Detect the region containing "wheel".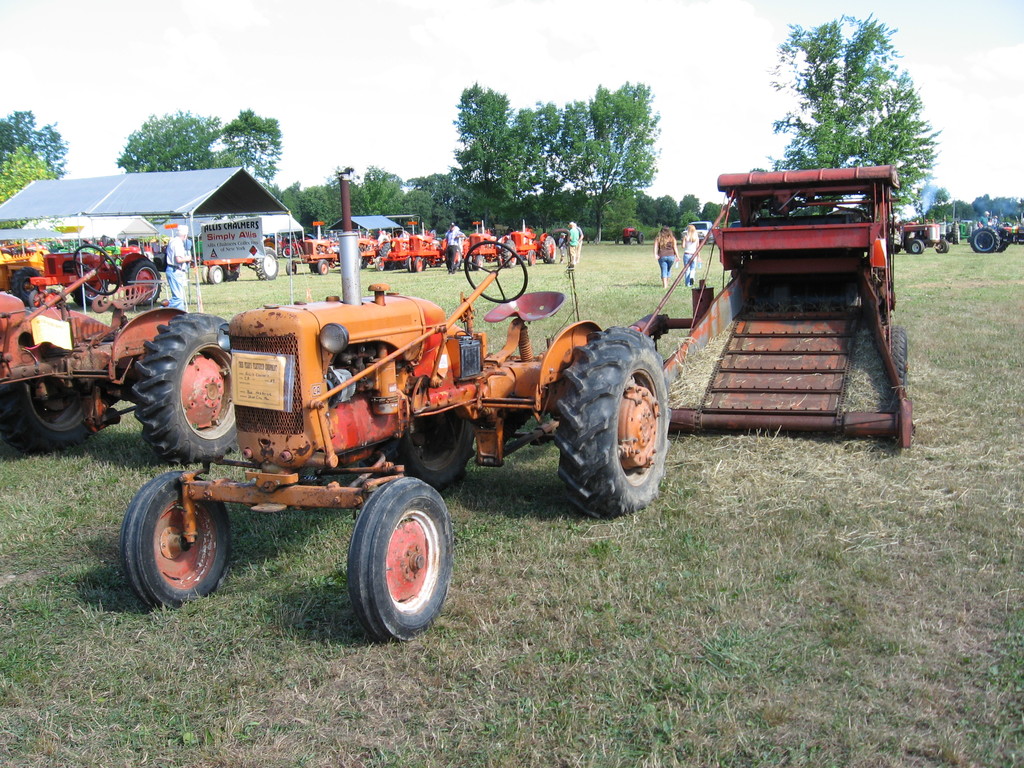
<box>132,311,236,466</box>.
